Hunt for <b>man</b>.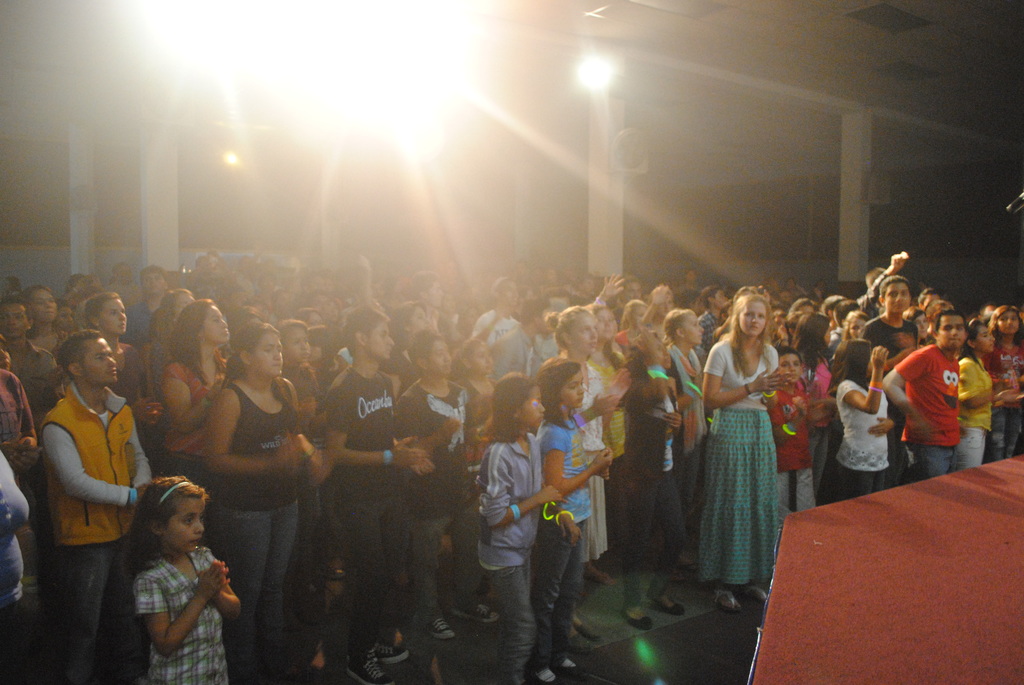
Hunted down at [0,295,65,404].
